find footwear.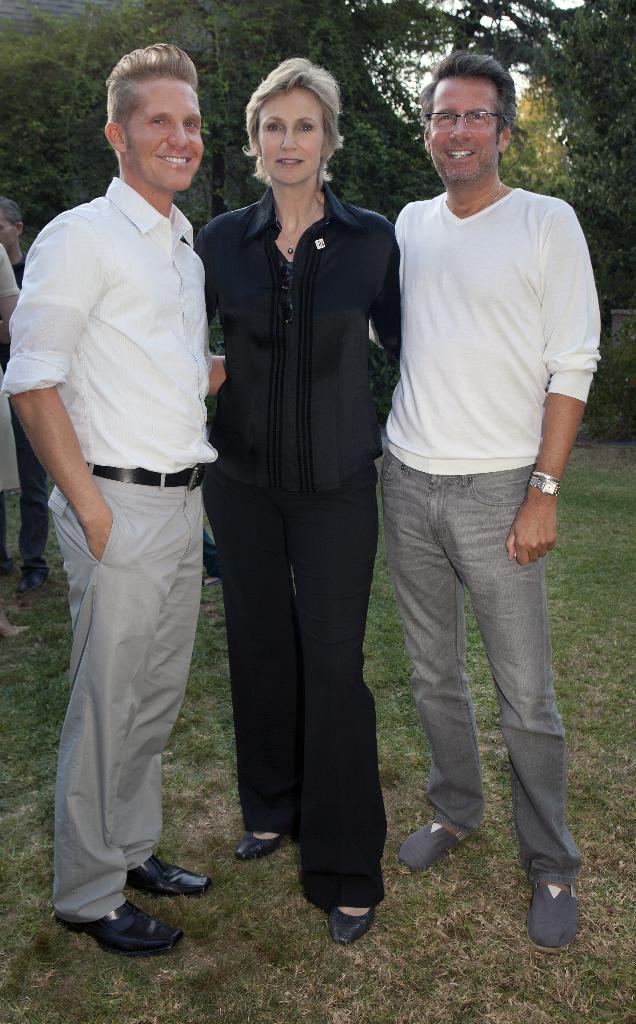
{"x1": 400, "y1": 817, "x2": 468, "y2": 877}.
